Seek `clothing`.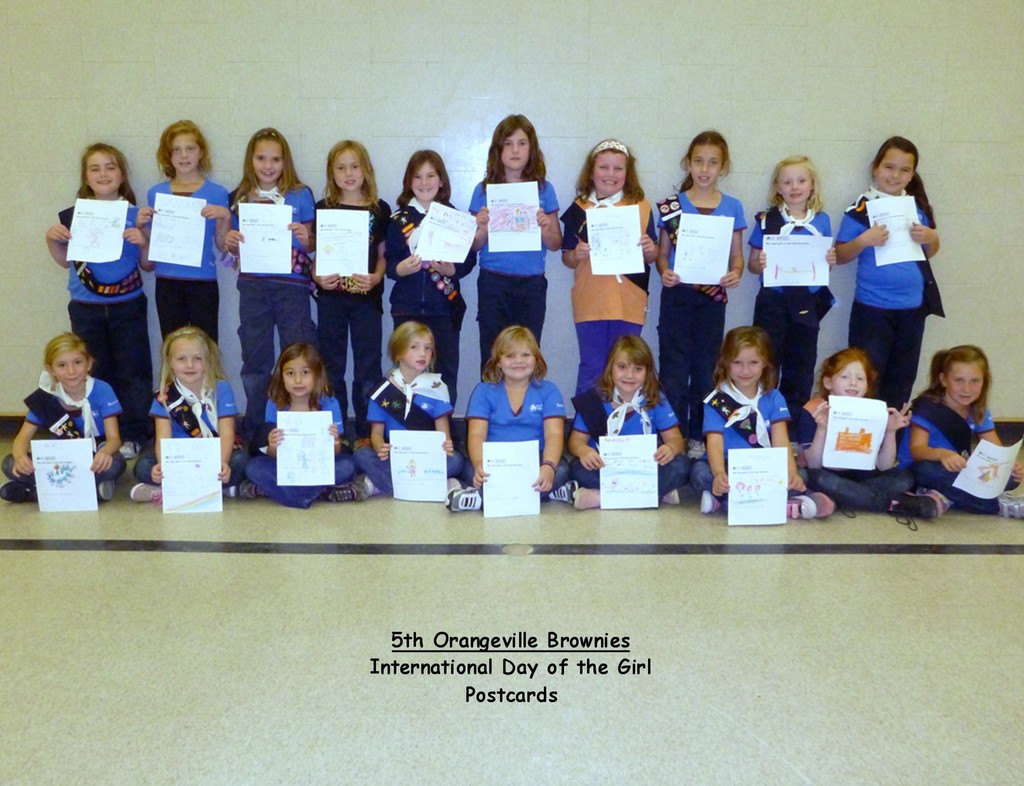
[311, 193, 396, 416].
